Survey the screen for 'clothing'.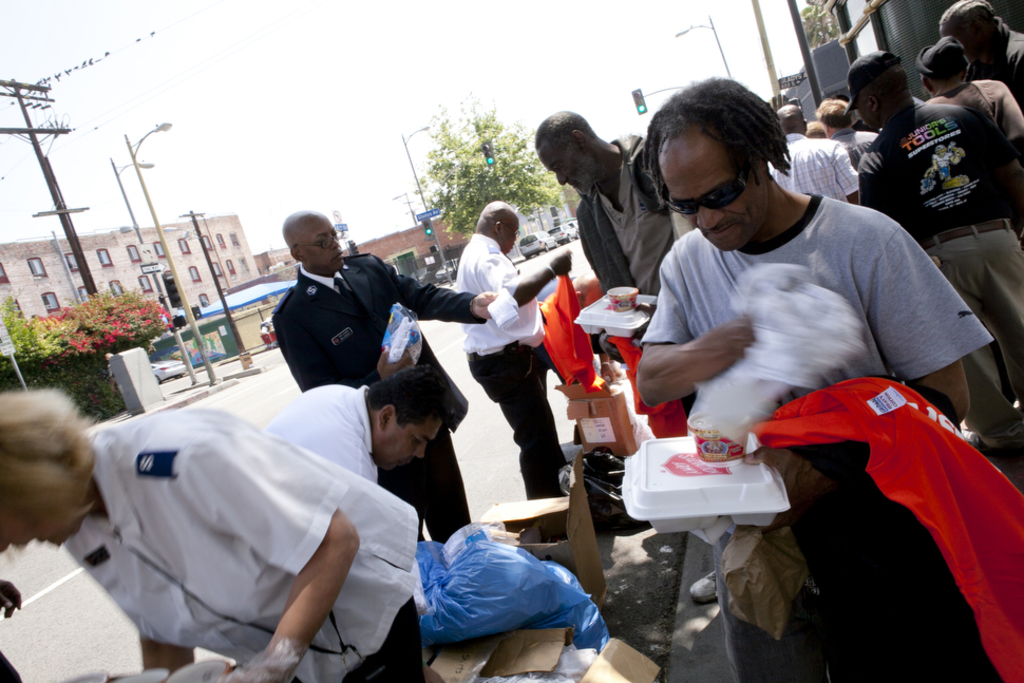
Survey found: BBox(455, 233, 547, 513).
